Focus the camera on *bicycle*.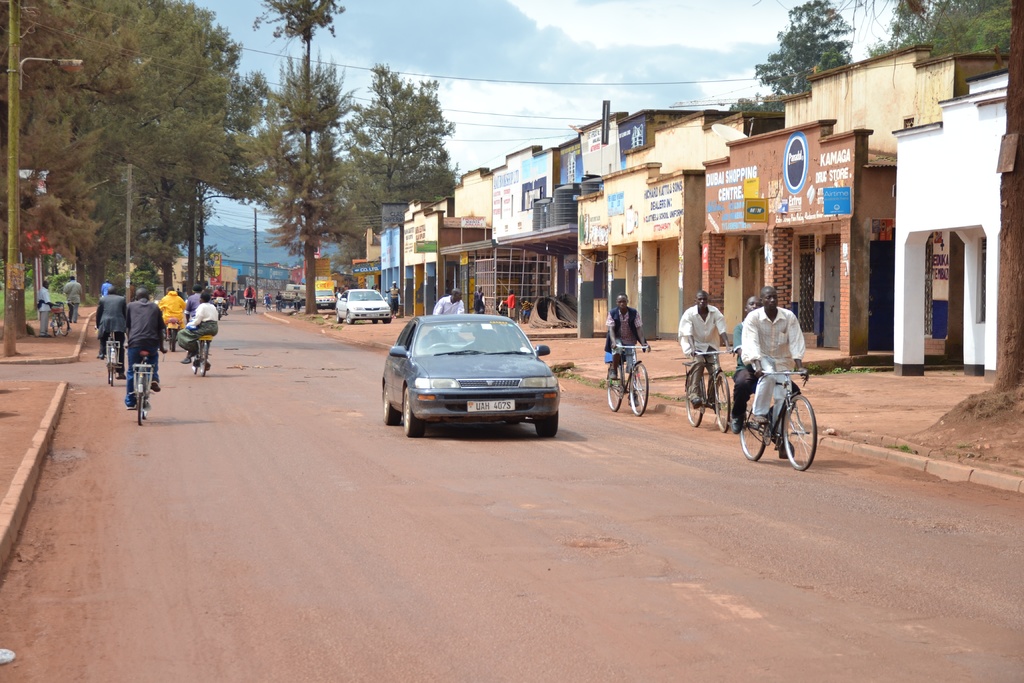
Focus region: box(103, 339, 119, 391).
